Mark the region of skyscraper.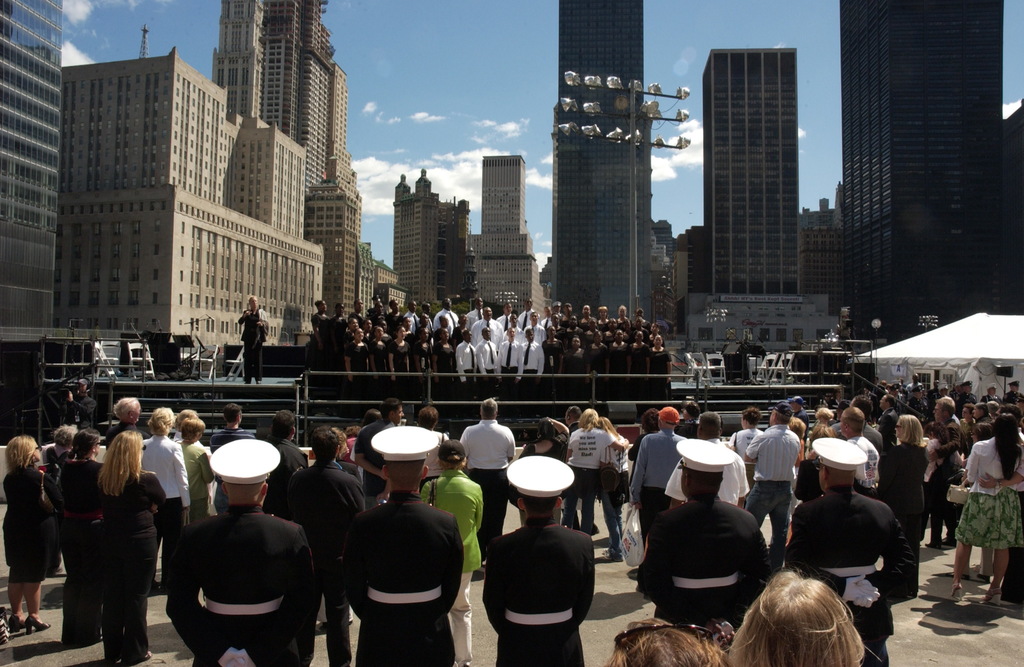
Region: [191, 0, 406, 342].
